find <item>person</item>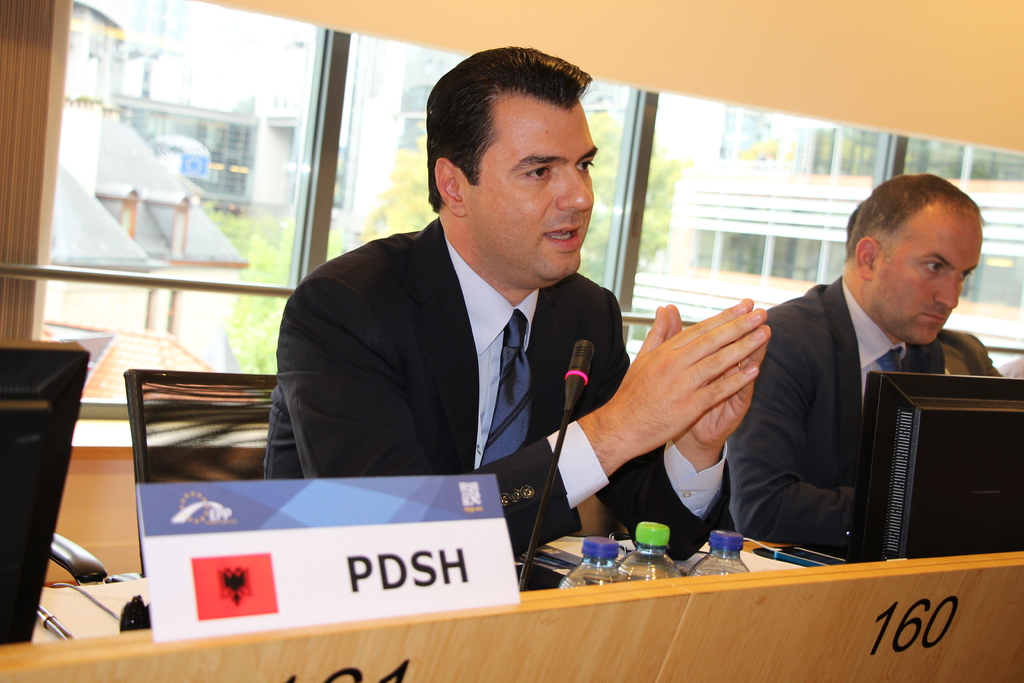
detection(715, 164, 988, 553)
